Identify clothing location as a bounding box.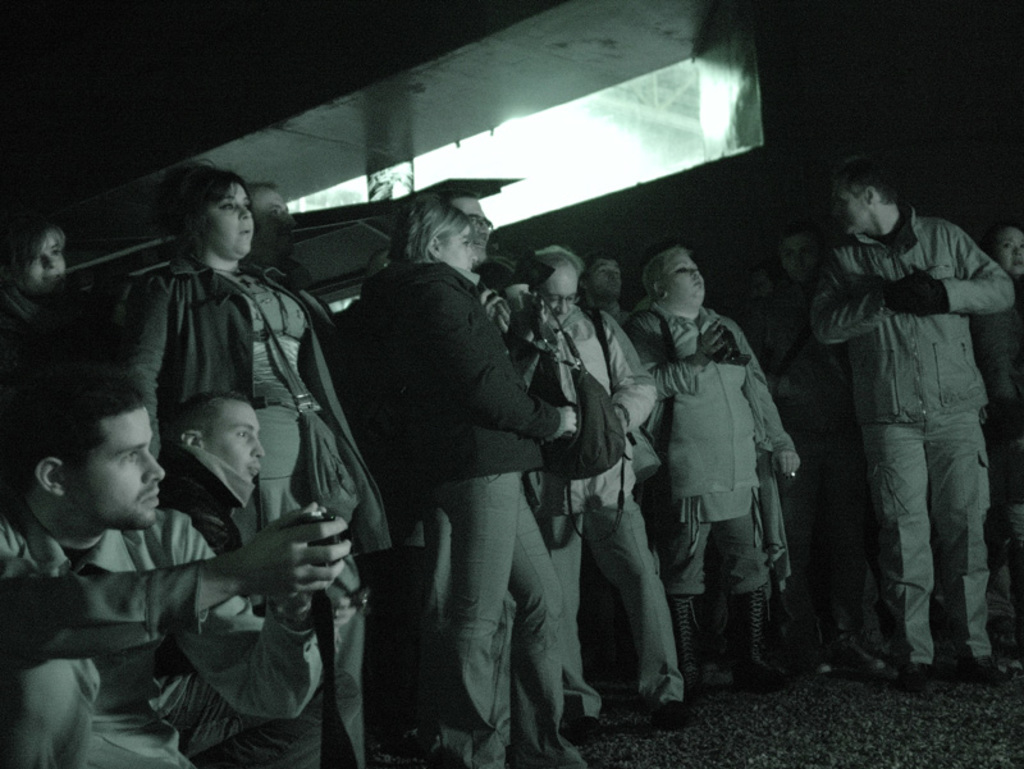
pyautogui.locateOnScreen(968, 278, 1023, 548).
